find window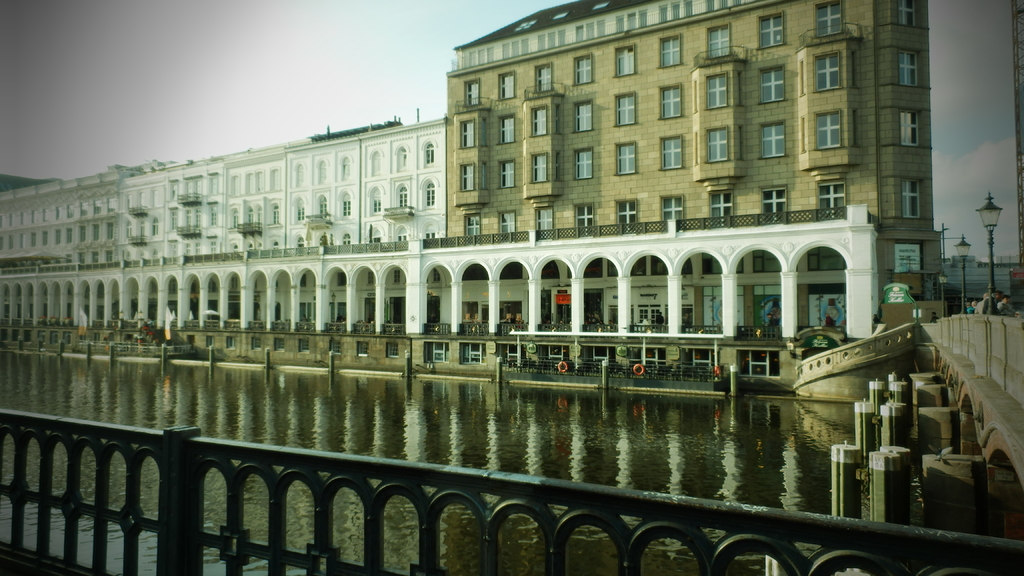
{"left": 341, "top": 155, "right": 353, "bottom": 182}
